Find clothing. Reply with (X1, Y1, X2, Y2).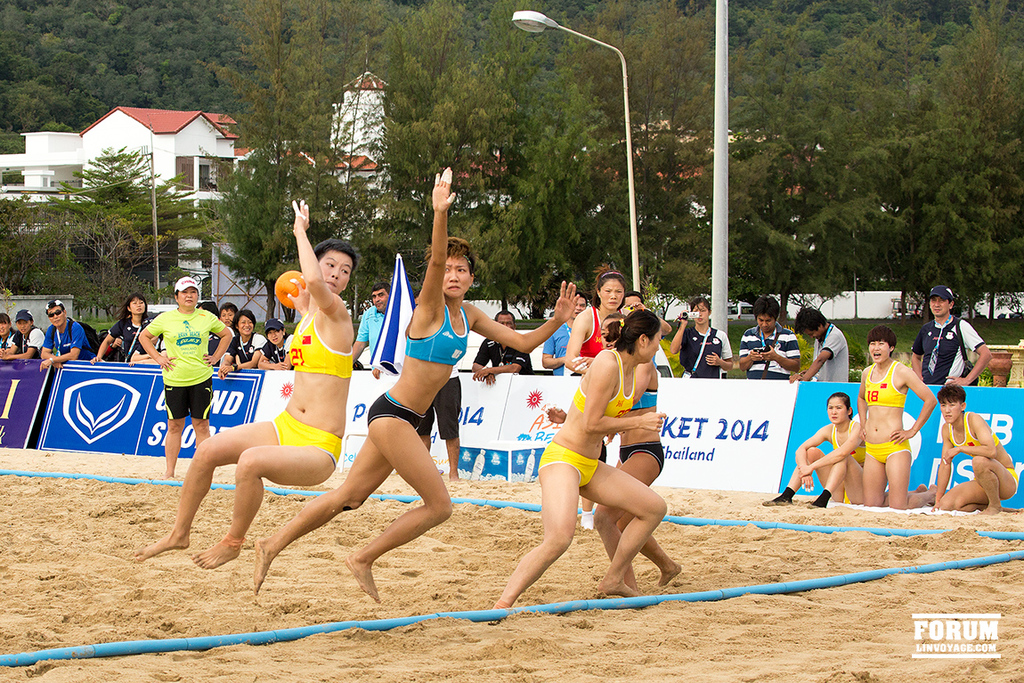
(287, 297, 360, 386).
